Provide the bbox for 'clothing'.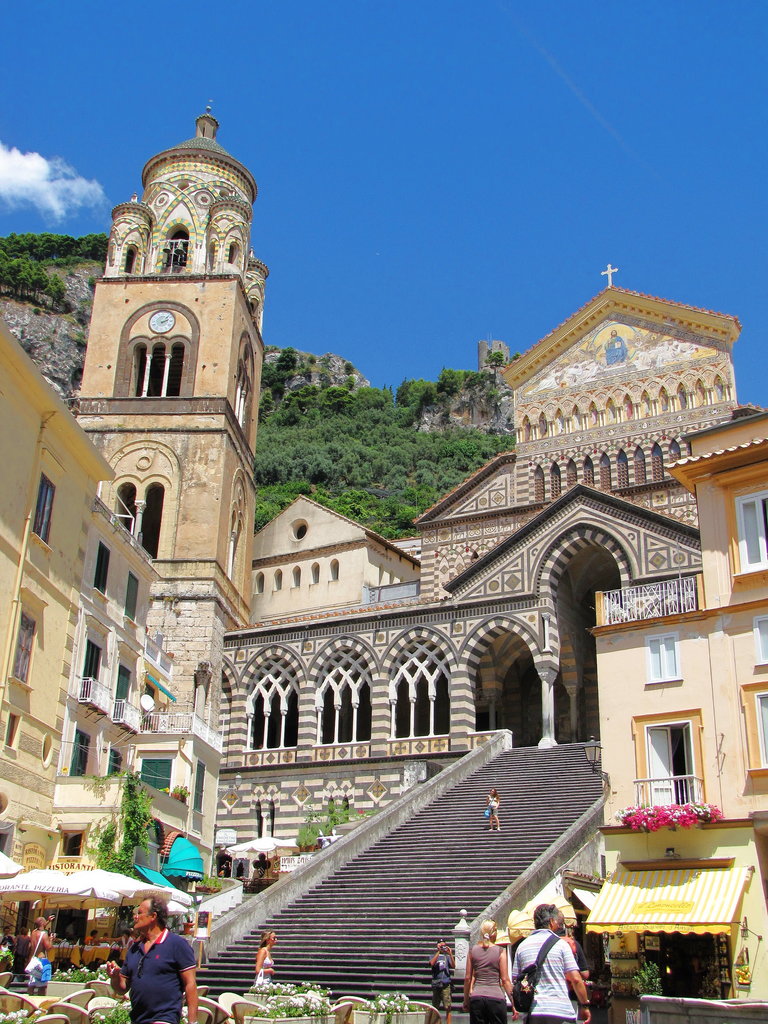
{"left": 29, "top": 924, "right": 52, "bottom": 962}.
